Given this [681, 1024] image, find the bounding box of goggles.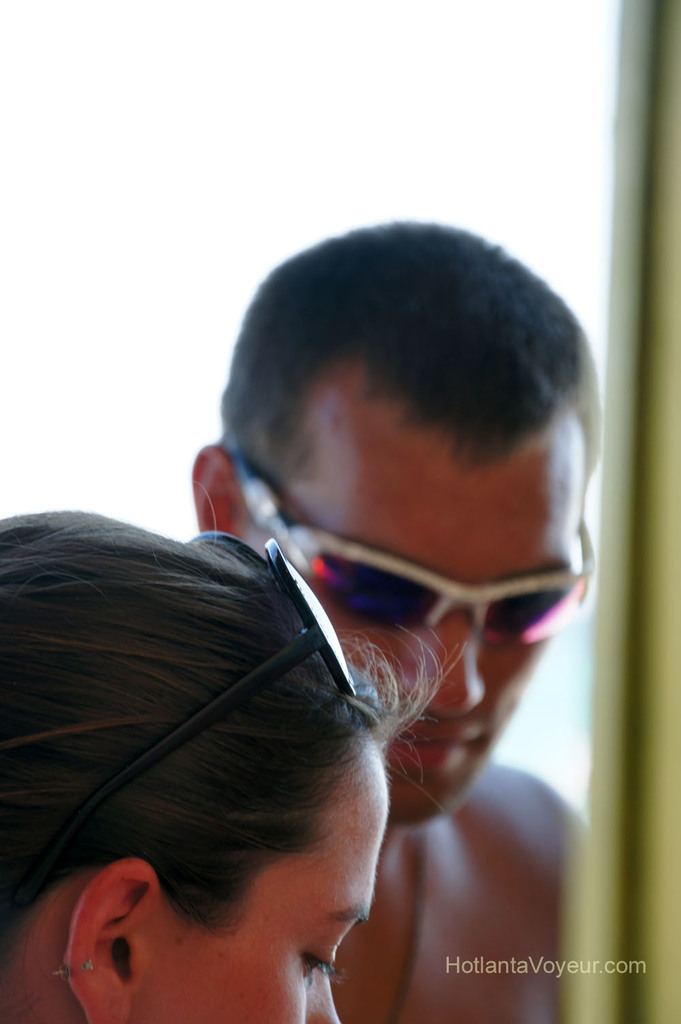
219 435 595 645.
